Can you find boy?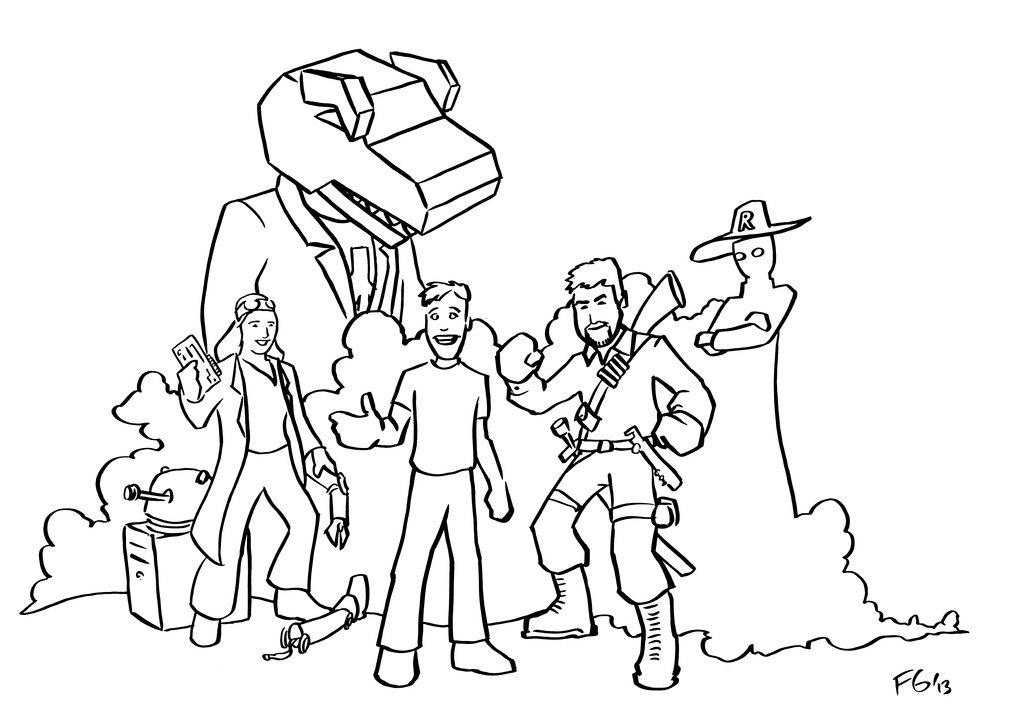
Yes, bounding box: box(326, 276, 518, 689).
